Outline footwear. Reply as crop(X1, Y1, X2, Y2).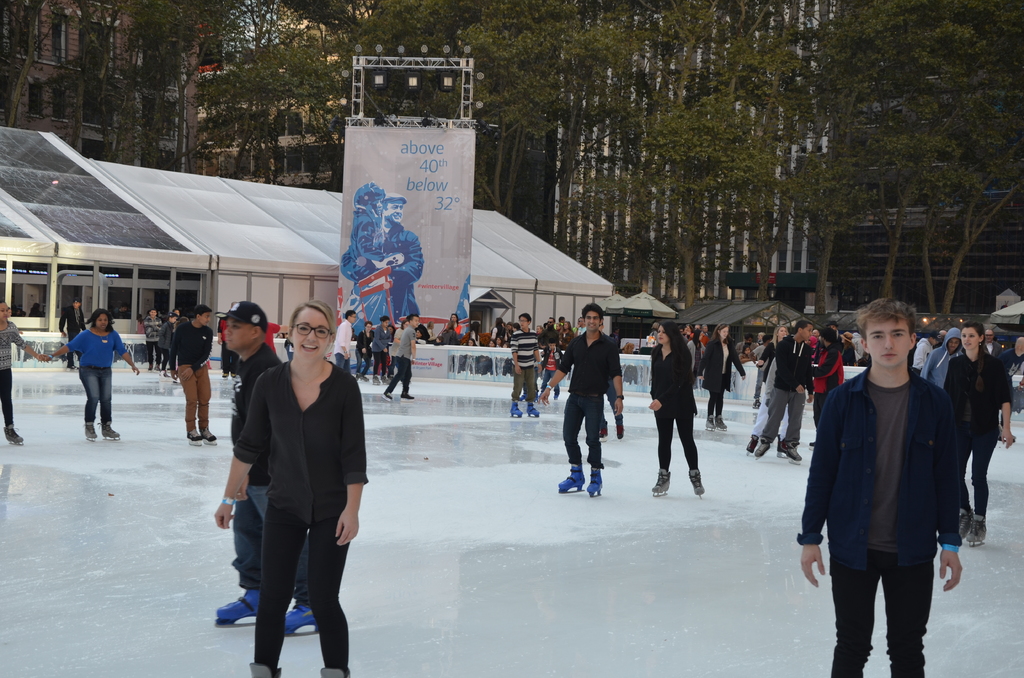
crop(147, 364, 154, 371).
